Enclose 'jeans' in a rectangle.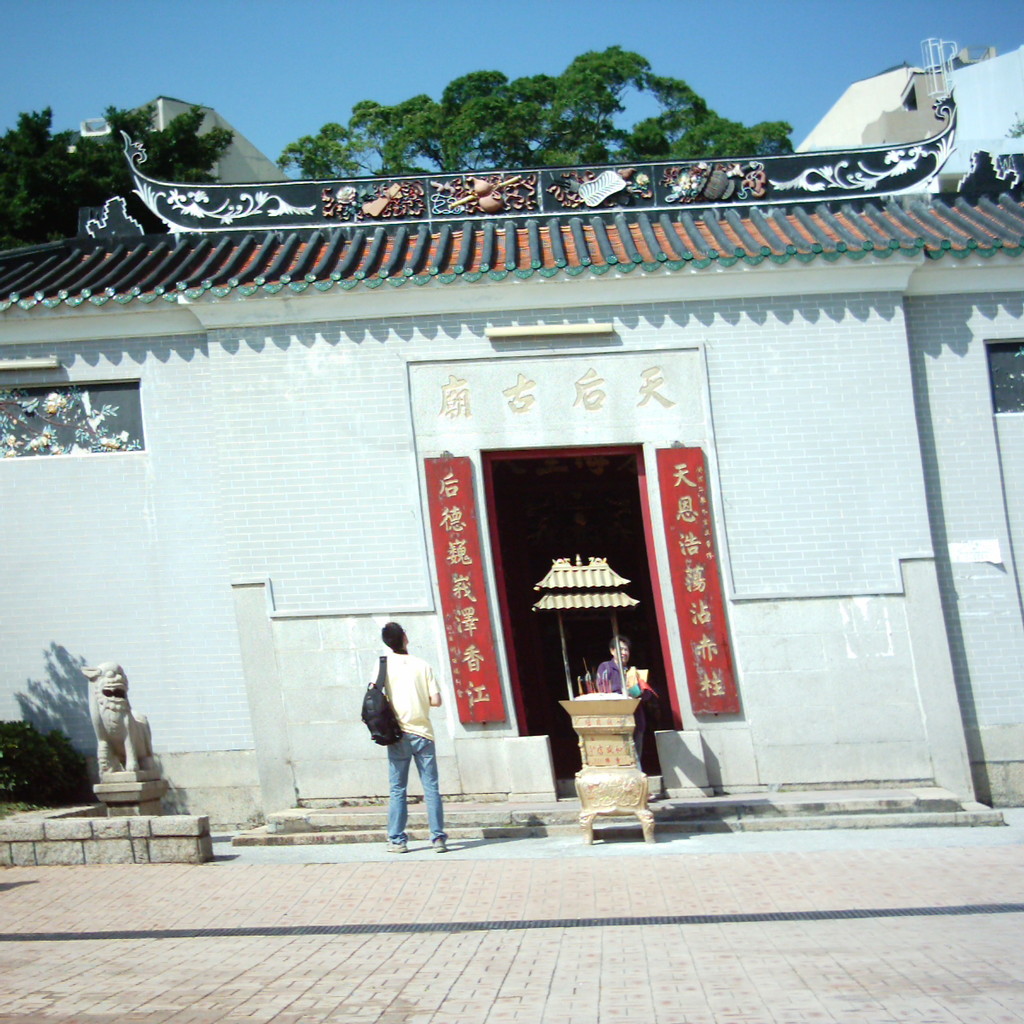
{"left": 367, "top": 726, "right": 451, "bottom": 851}.
